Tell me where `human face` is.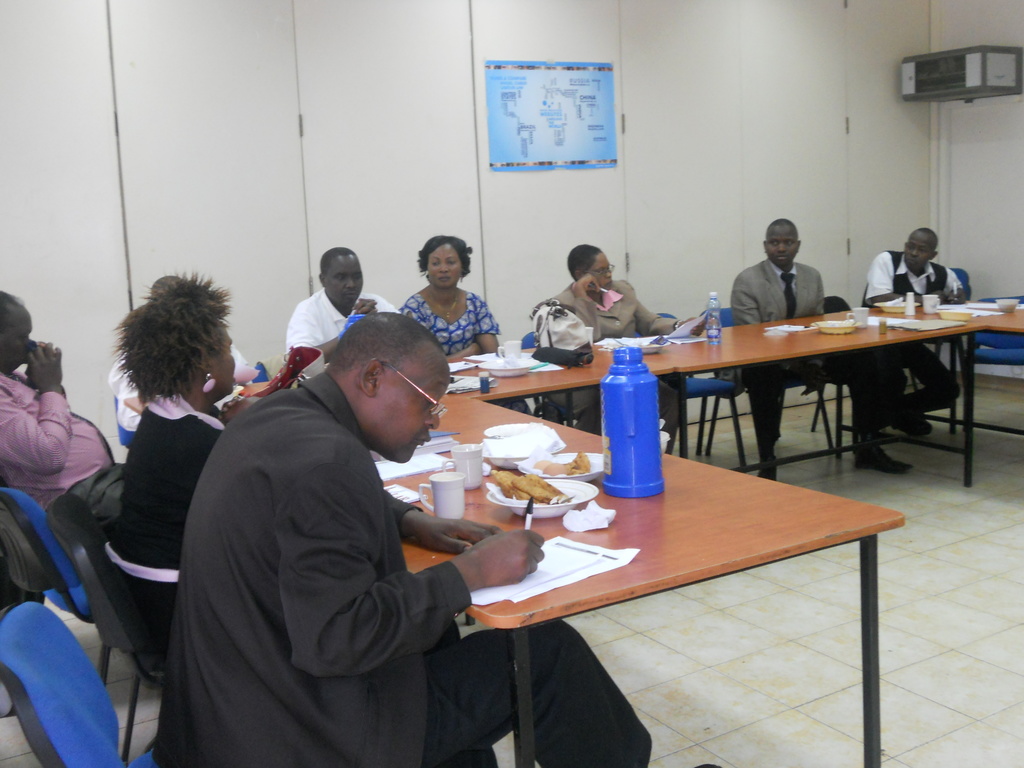
`human face` is at [left=325, top=257, right=365, bottom=307].
